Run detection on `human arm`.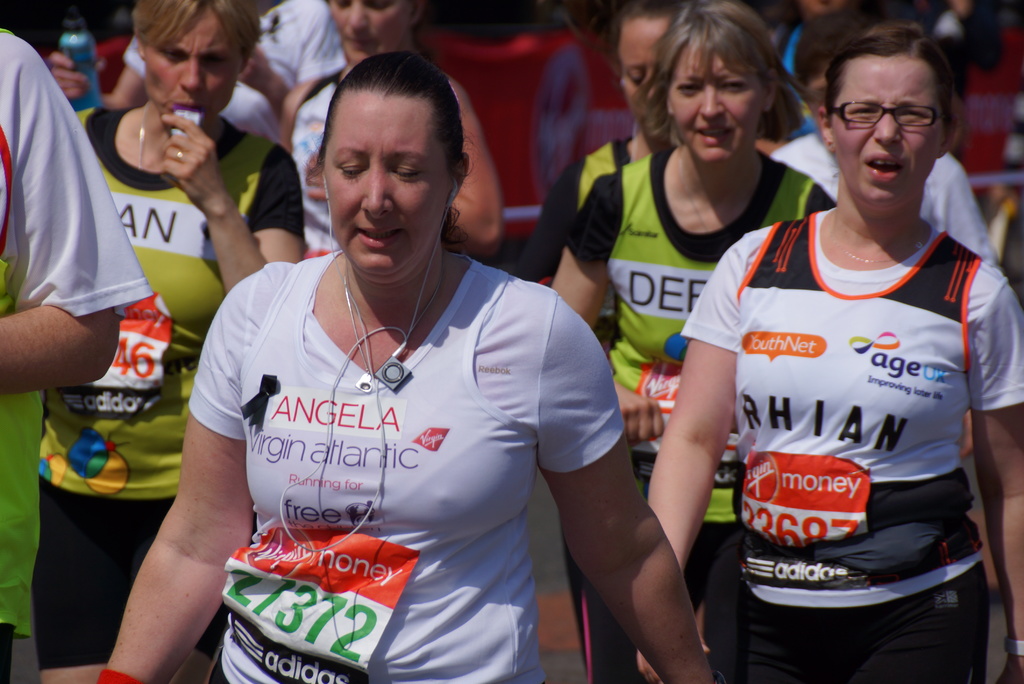
Result: [left=547, top=165, right=621, bottom=332].
